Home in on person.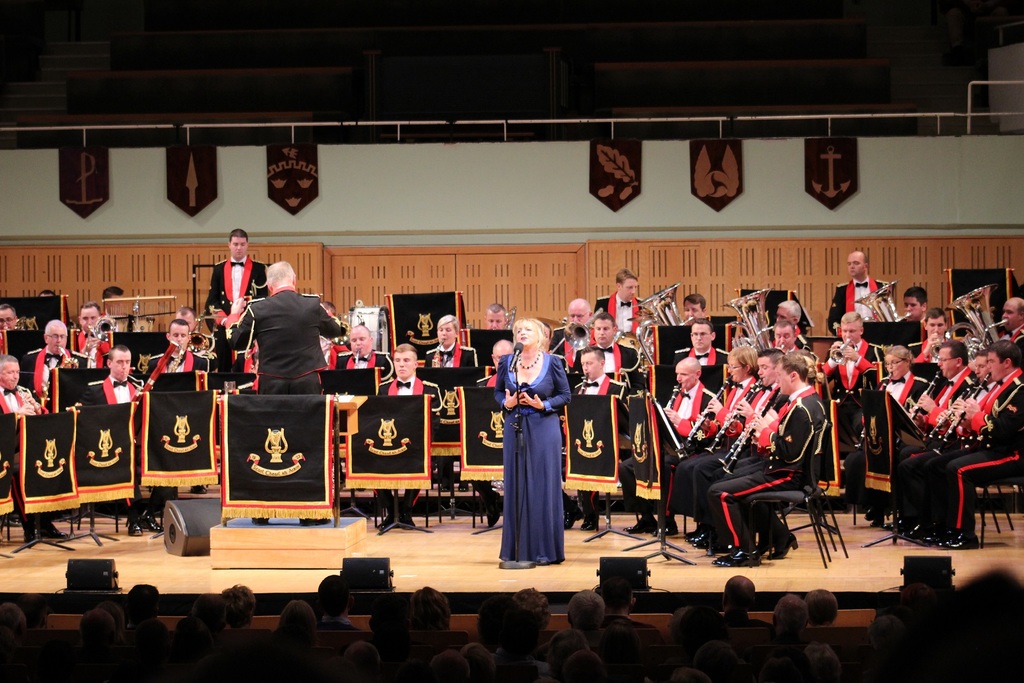
Homed in at [left=872, top=347, right=920, bottom=524].
